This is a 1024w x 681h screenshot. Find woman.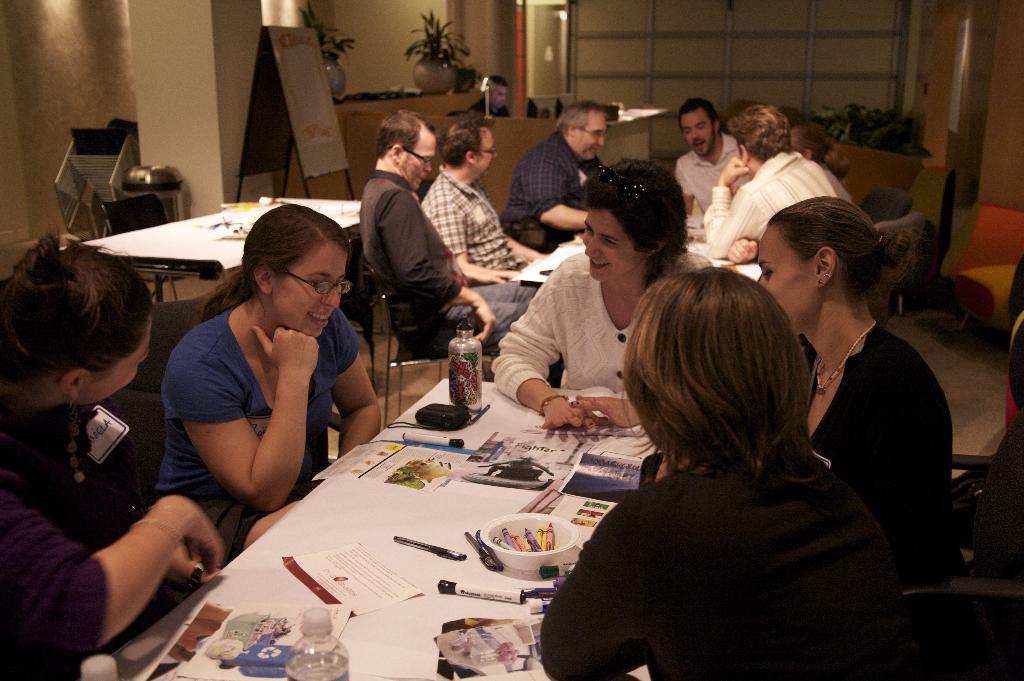
Bounding box: l=142, t=201, r=363, b=552.
